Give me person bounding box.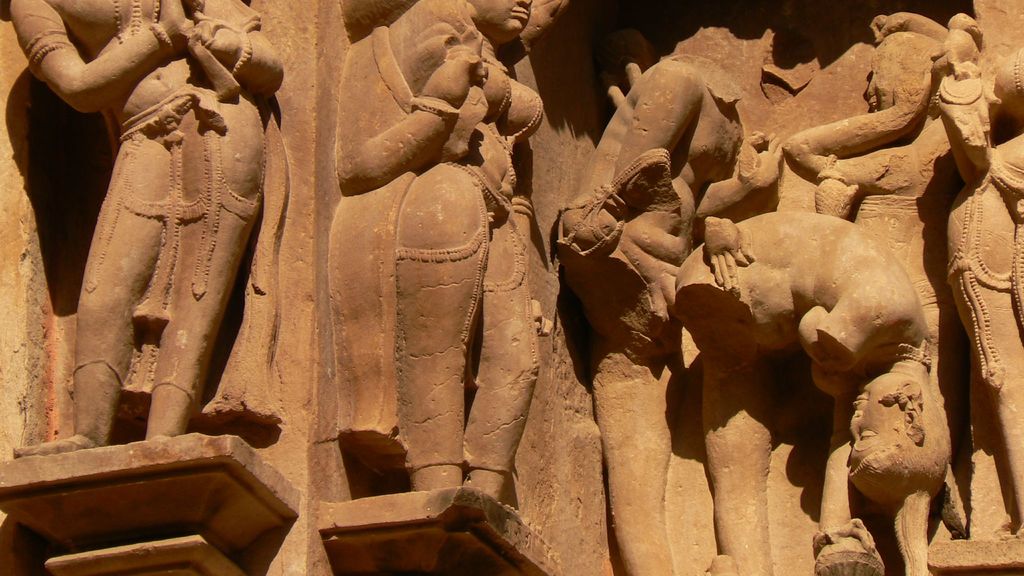
(left=335, top=0, right=572, bottom=524).
